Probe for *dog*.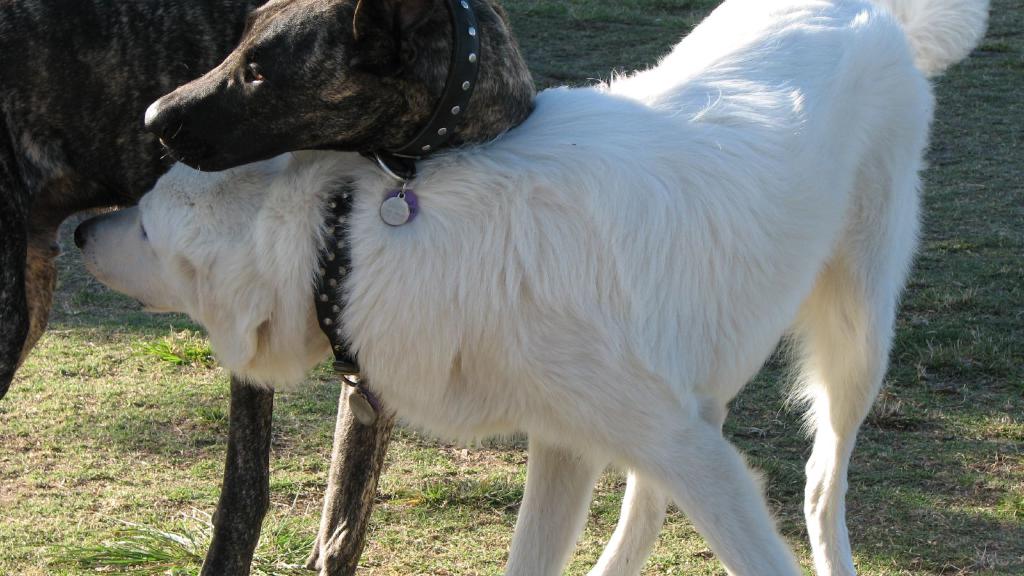
Probe result: (76,0,990,575).
